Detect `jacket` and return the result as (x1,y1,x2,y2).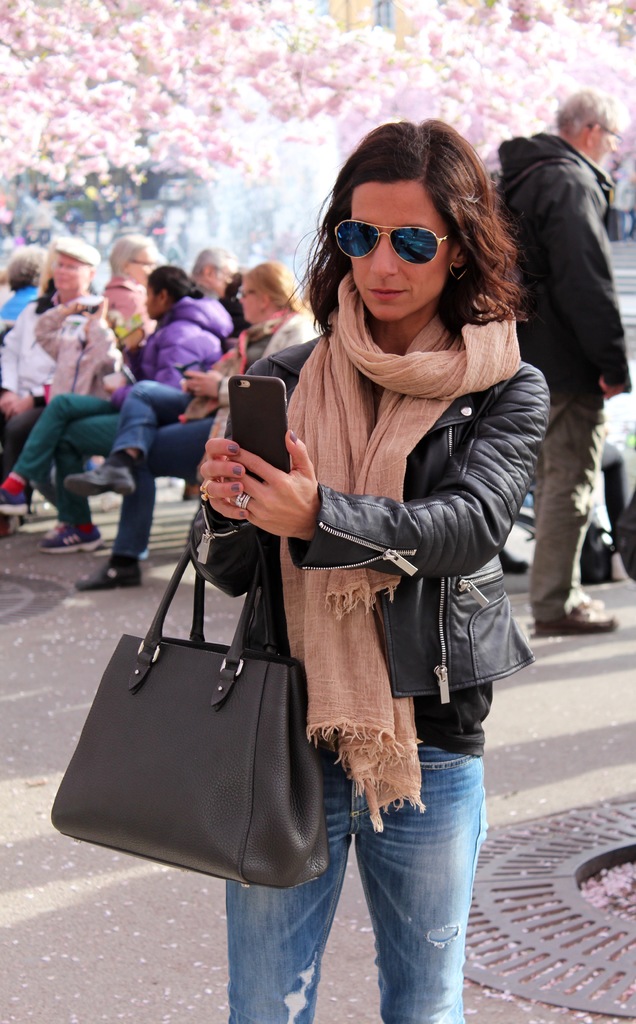
(482,129,630,390).
